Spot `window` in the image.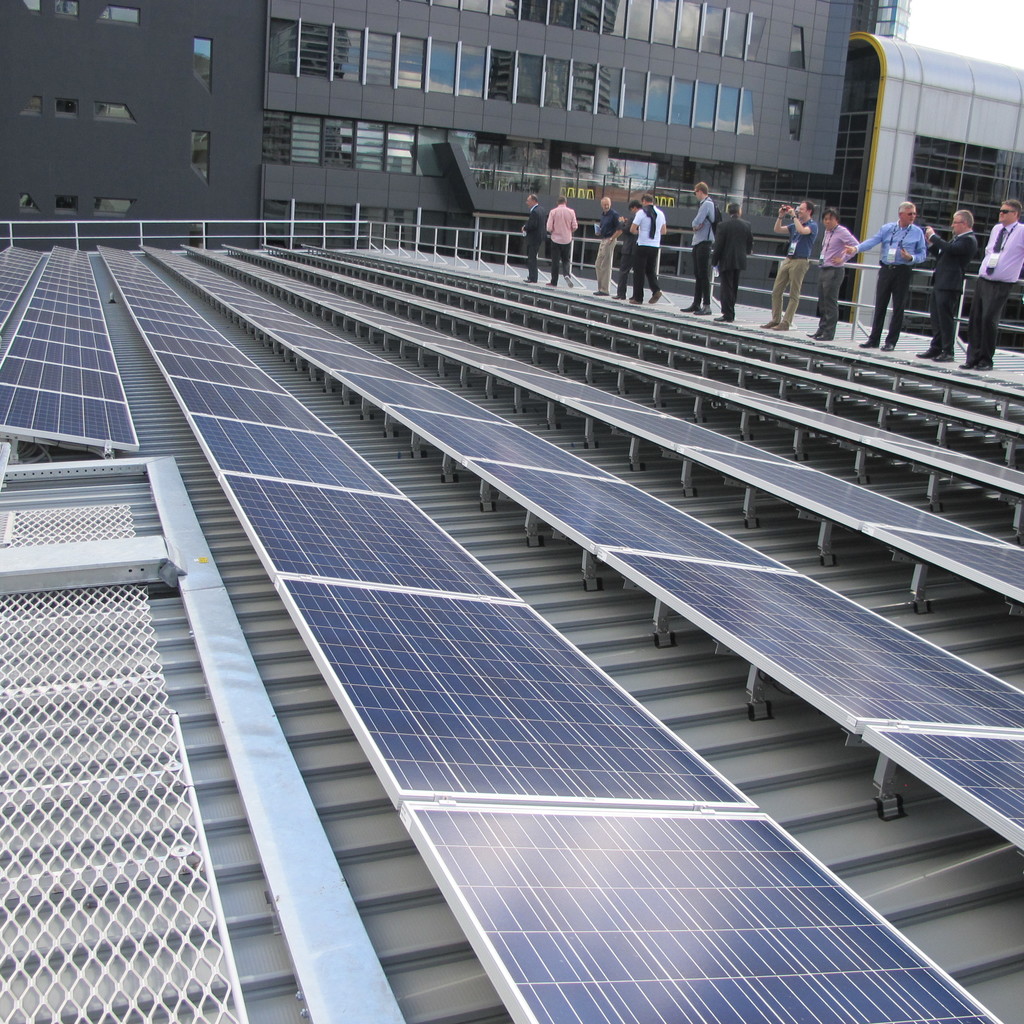
`window` found at <box>18,94,40,116</box>.
